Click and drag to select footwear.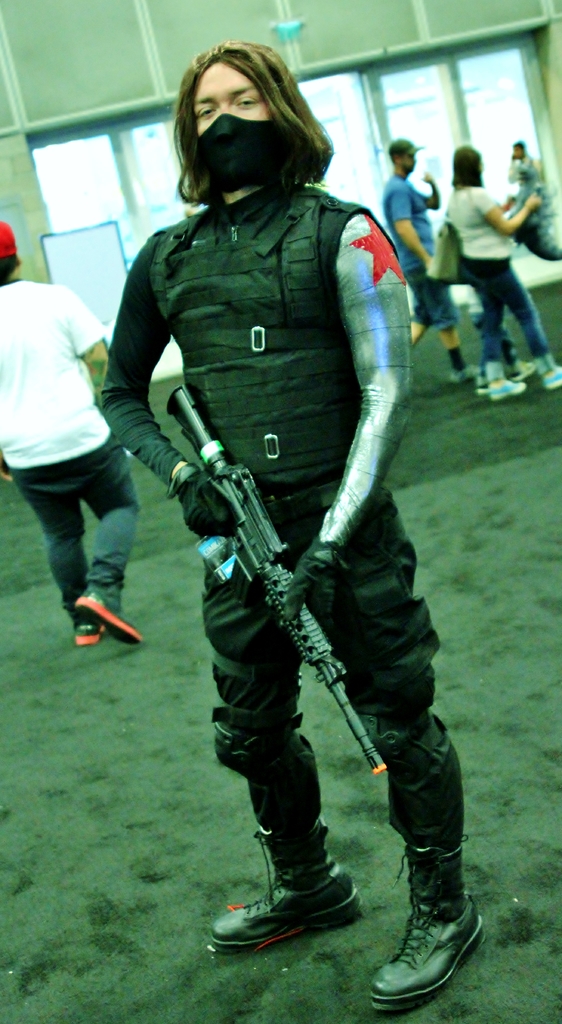
Selection: detection(70, 589, 136, 645).
